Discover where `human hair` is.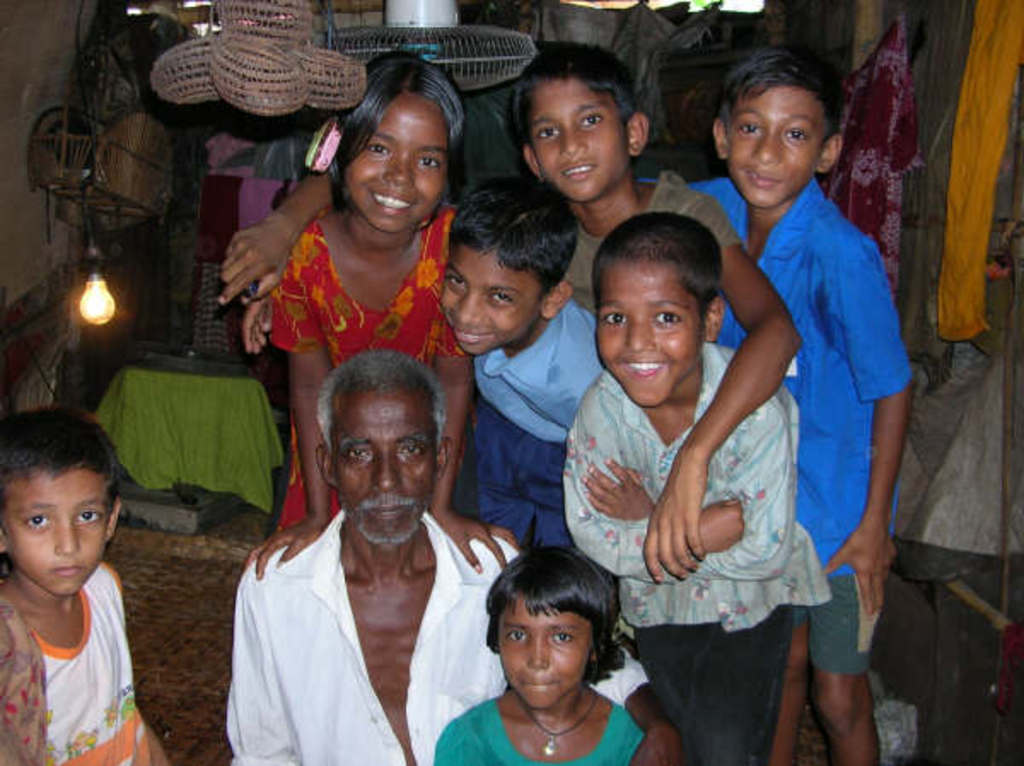
Discovered at (0, 399, 121, 505).
